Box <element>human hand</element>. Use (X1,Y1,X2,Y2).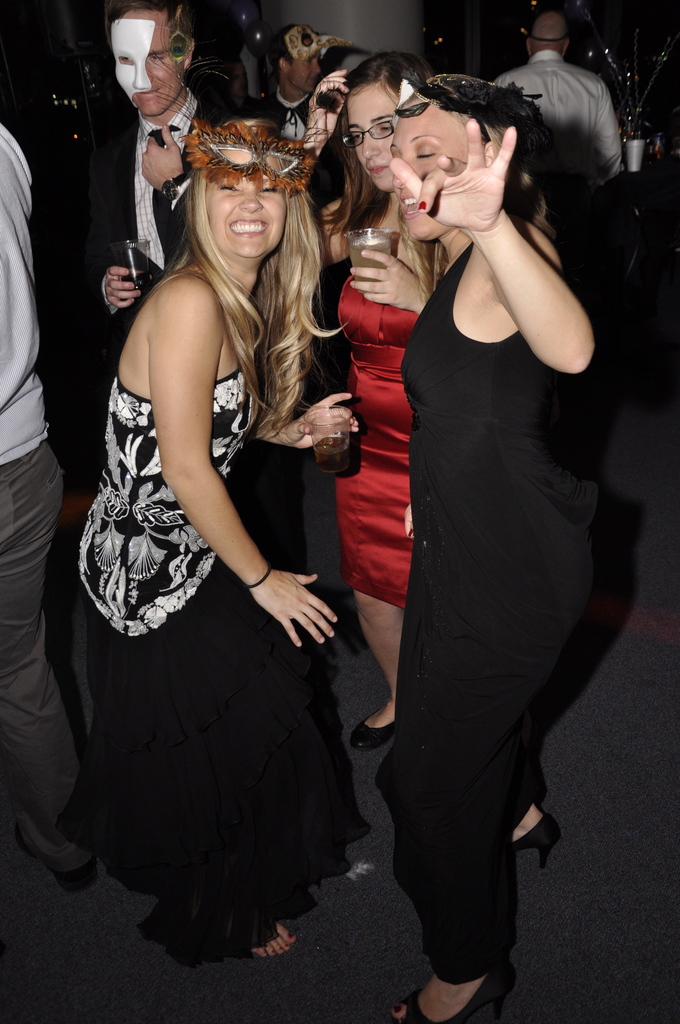
(401,506,414,539).
